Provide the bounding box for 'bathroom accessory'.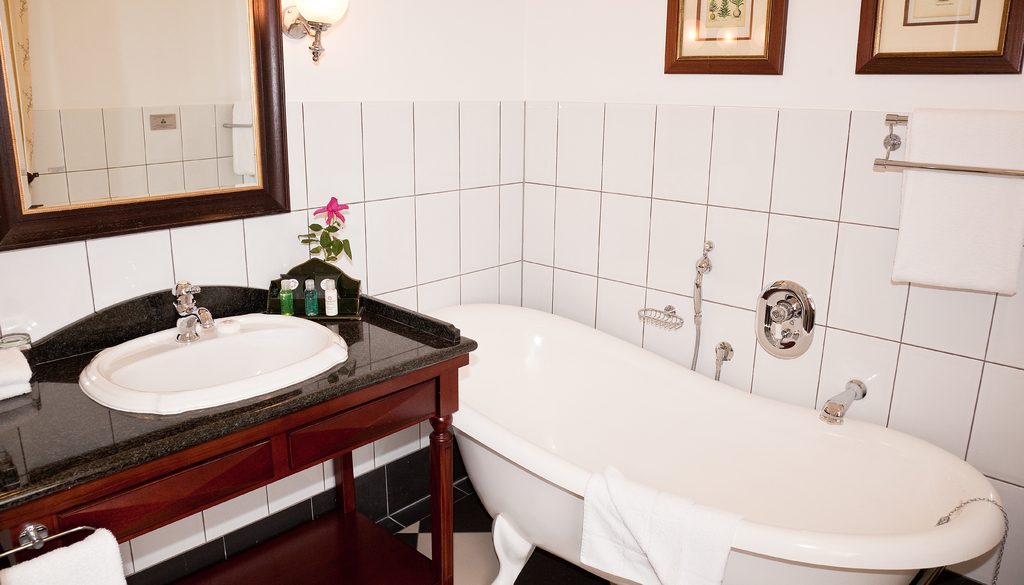
(x1=747, y1=280, x2=815, y2=371).
